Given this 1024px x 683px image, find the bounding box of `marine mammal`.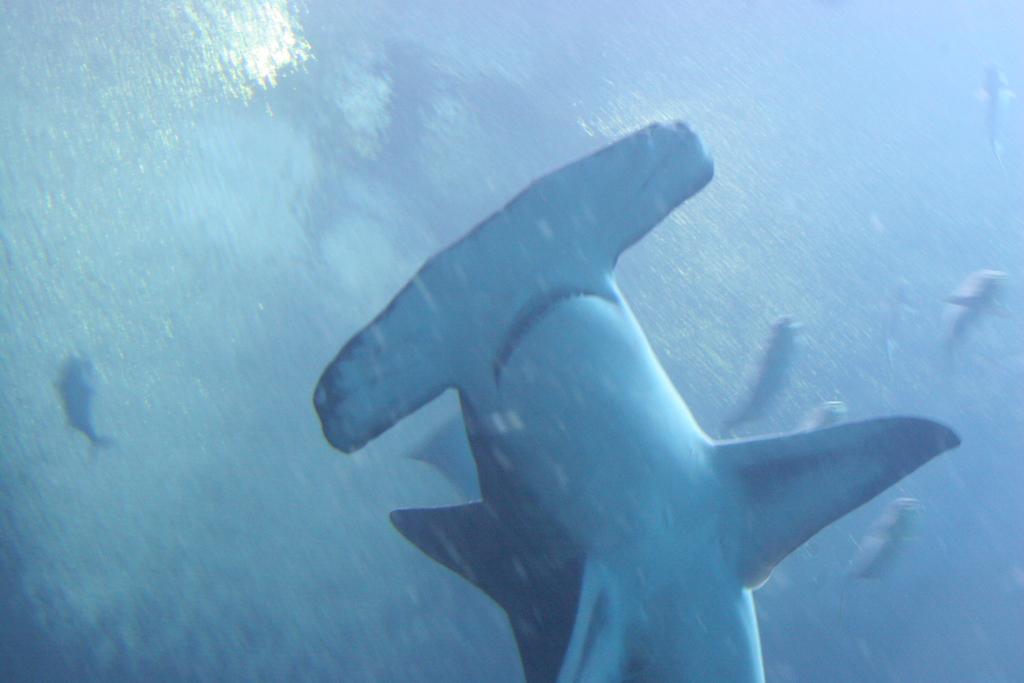
Rect(314, 117, 948, 682).
